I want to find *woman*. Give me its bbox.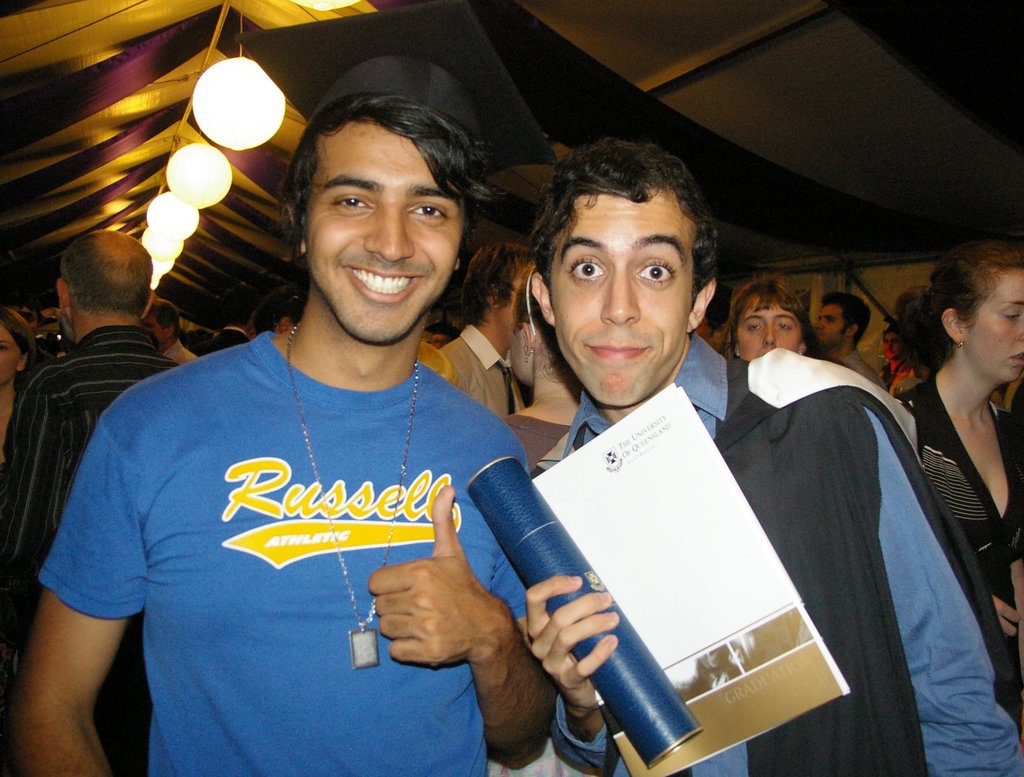
[left=0, top=303, right=40, bottom=447].
